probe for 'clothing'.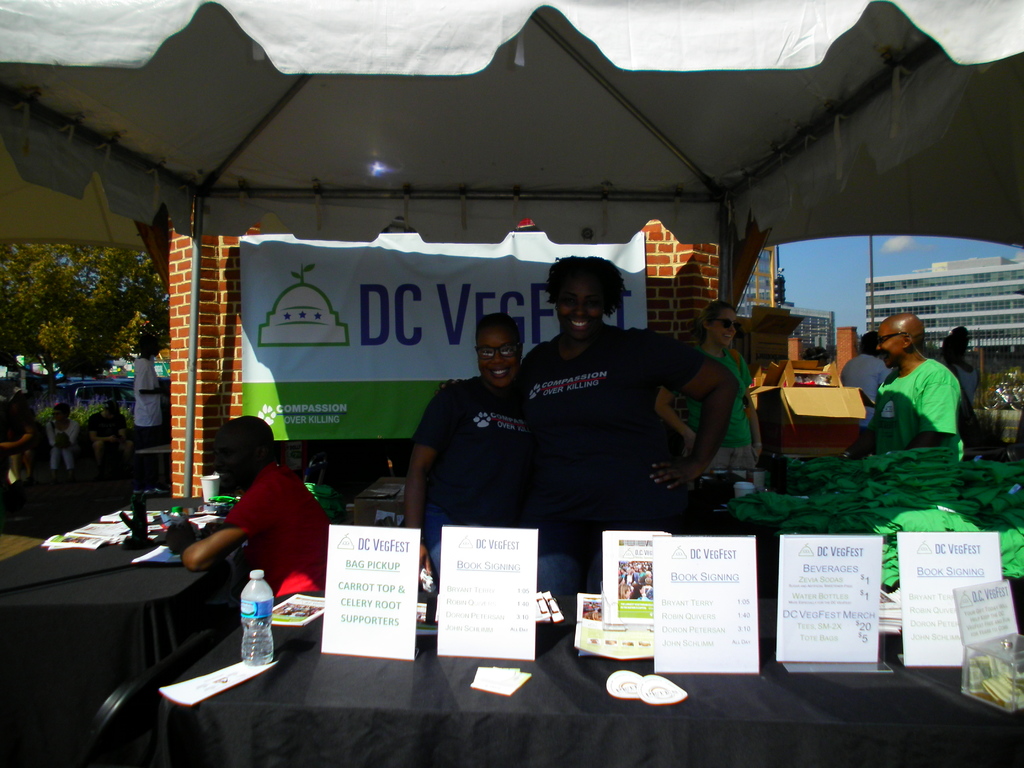
Probe result: 131/354/161/451.
